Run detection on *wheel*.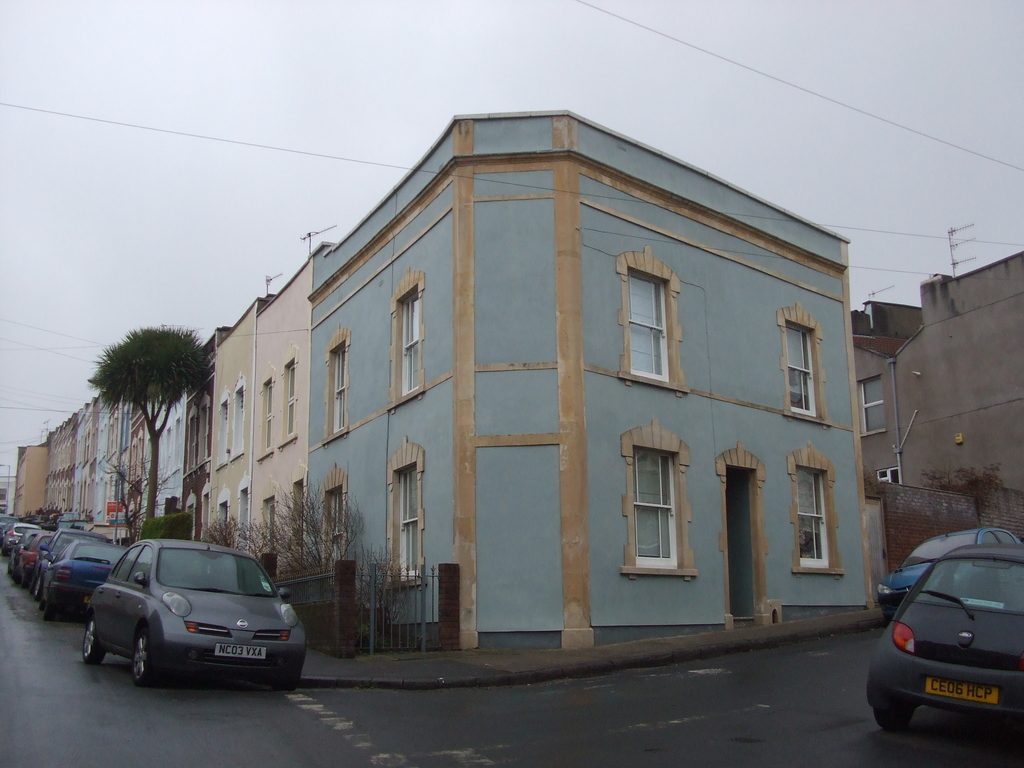
Result: select_region(129, 625, 163, 691).
